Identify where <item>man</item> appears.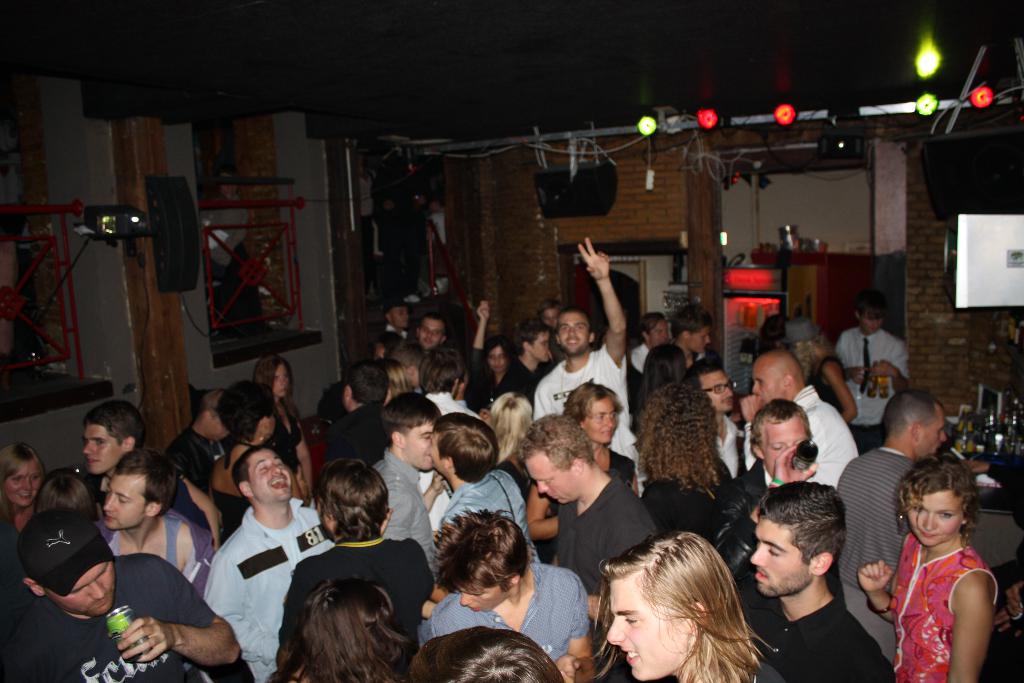
Appears at {"left": 658, "top": 308, "right": 728, "bottom": 374}.
